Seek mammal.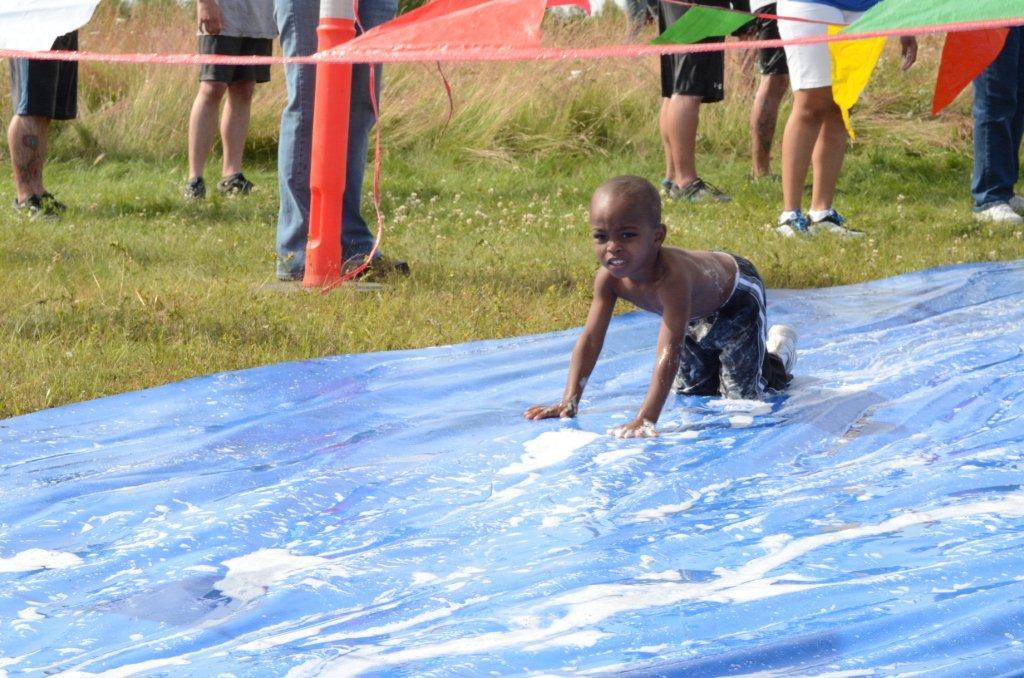
region(967, 28, 1023, 225).
